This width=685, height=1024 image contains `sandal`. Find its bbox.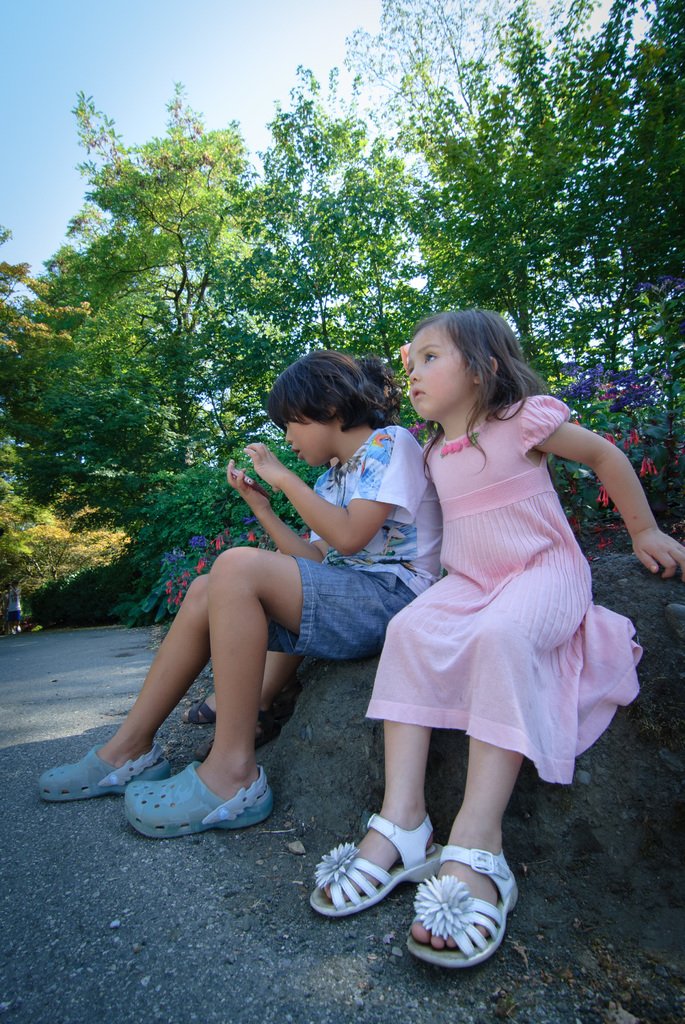
pyautogui.locateOnScreen(180, 696, 216, 725).
